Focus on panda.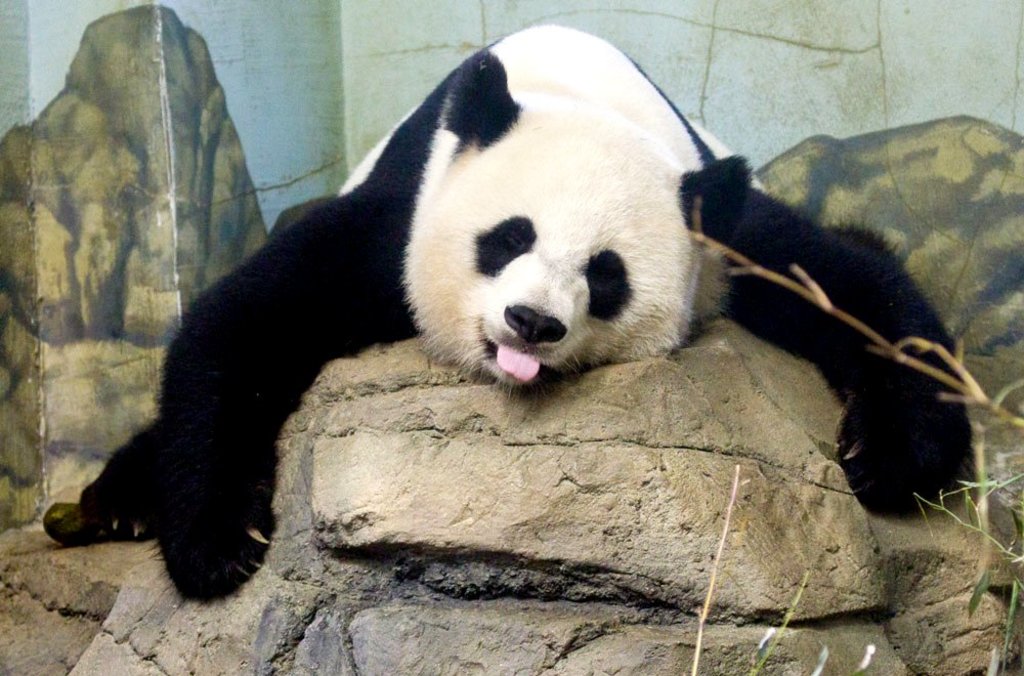
Focused at select_region(72, 17, 972, 609).
